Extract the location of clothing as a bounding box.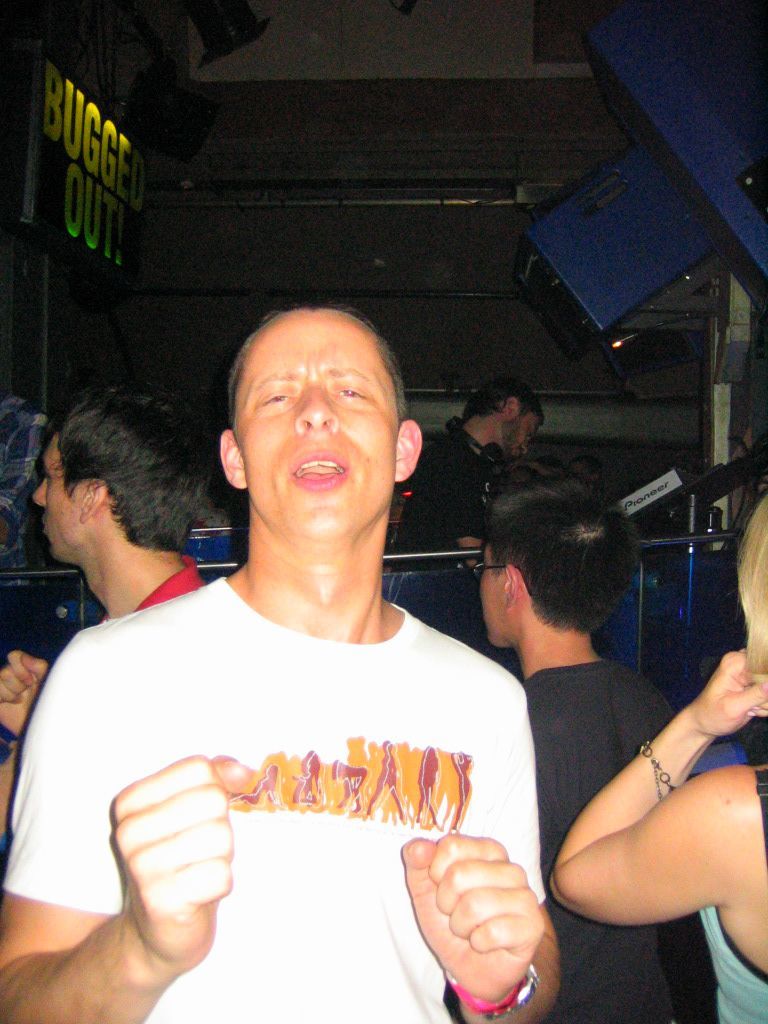
detection(694, 774, 767, 1023).
